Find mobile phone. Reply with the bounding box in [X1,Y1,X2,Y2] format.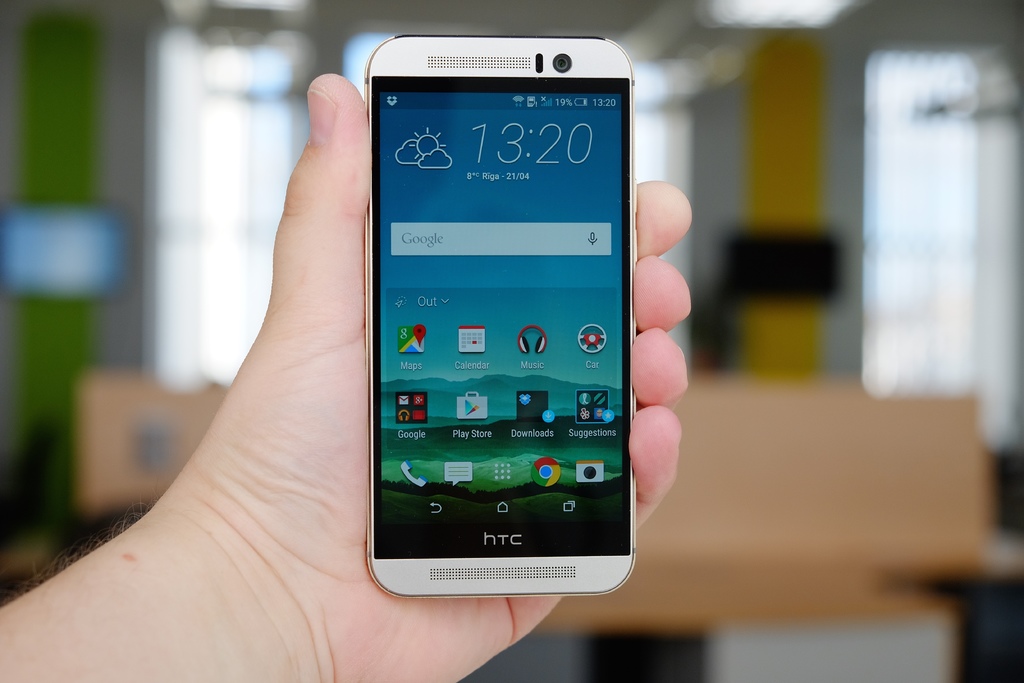
[350,13,666,612].
